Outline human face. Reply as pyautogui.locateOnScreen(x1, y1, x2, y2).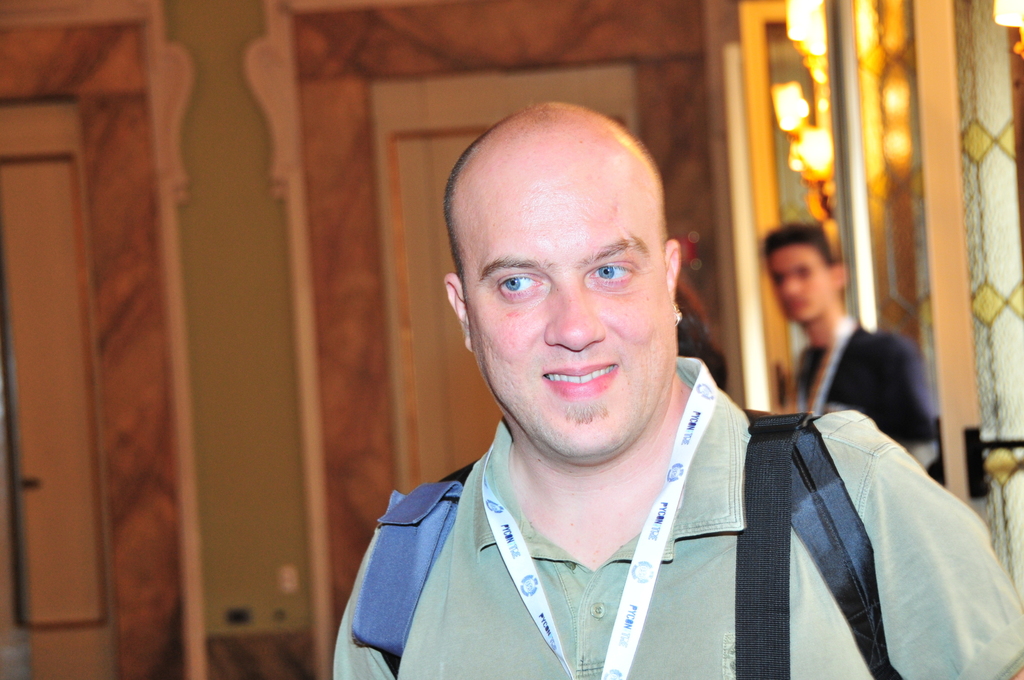
pyautogui.locateOnScreen(465, 165, 669, 455).
